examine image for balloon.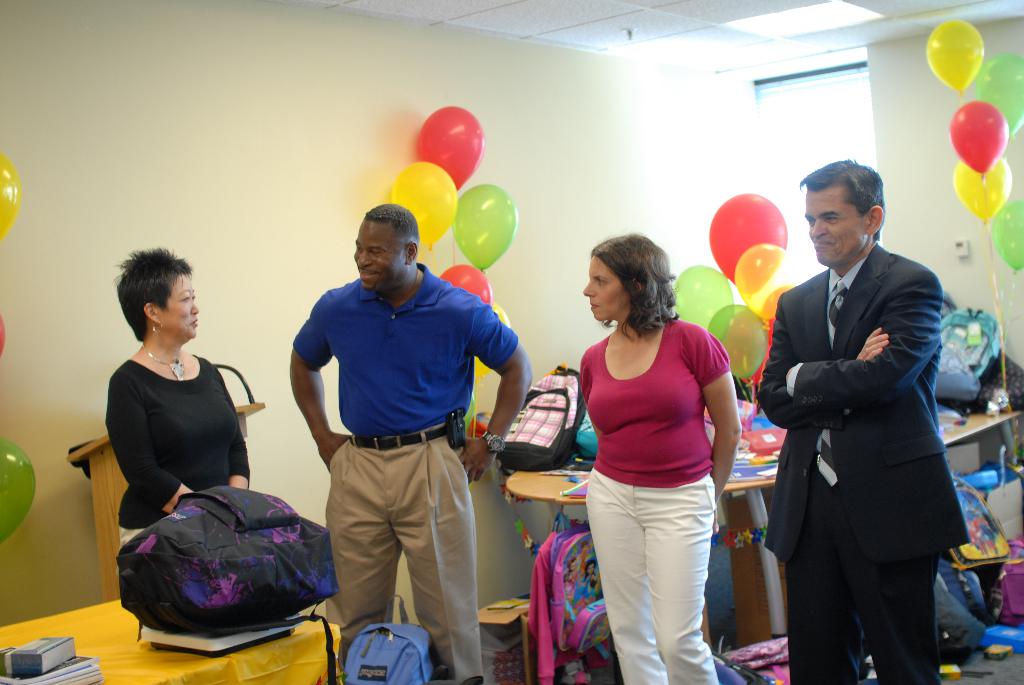
Examination result: [949,100,1011,177].
